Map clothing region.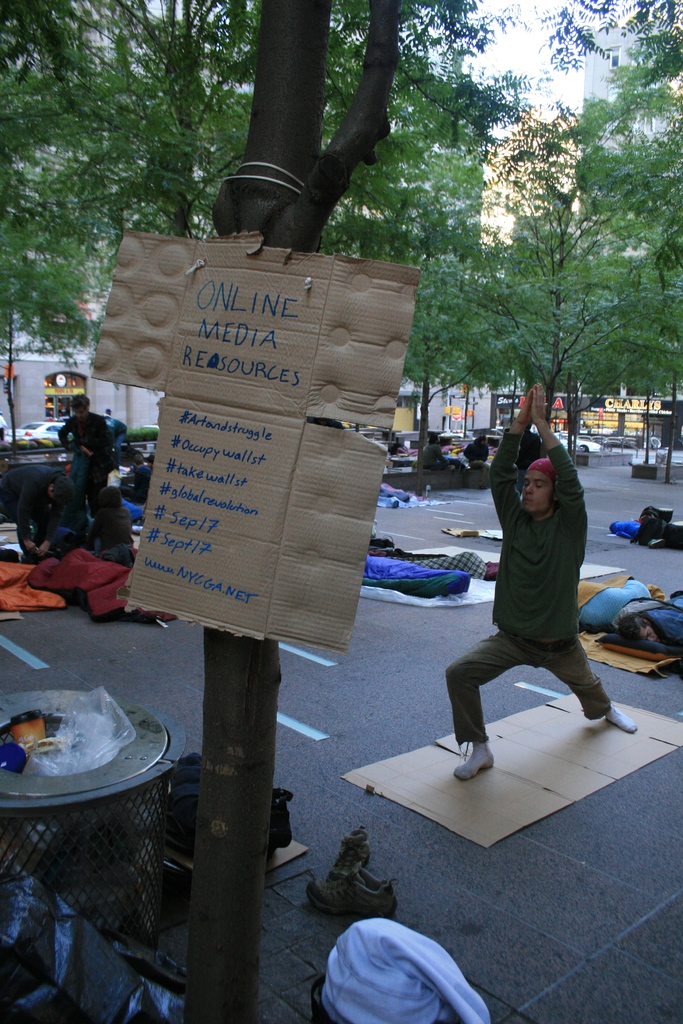
Mapped to 456 450 616 741.
